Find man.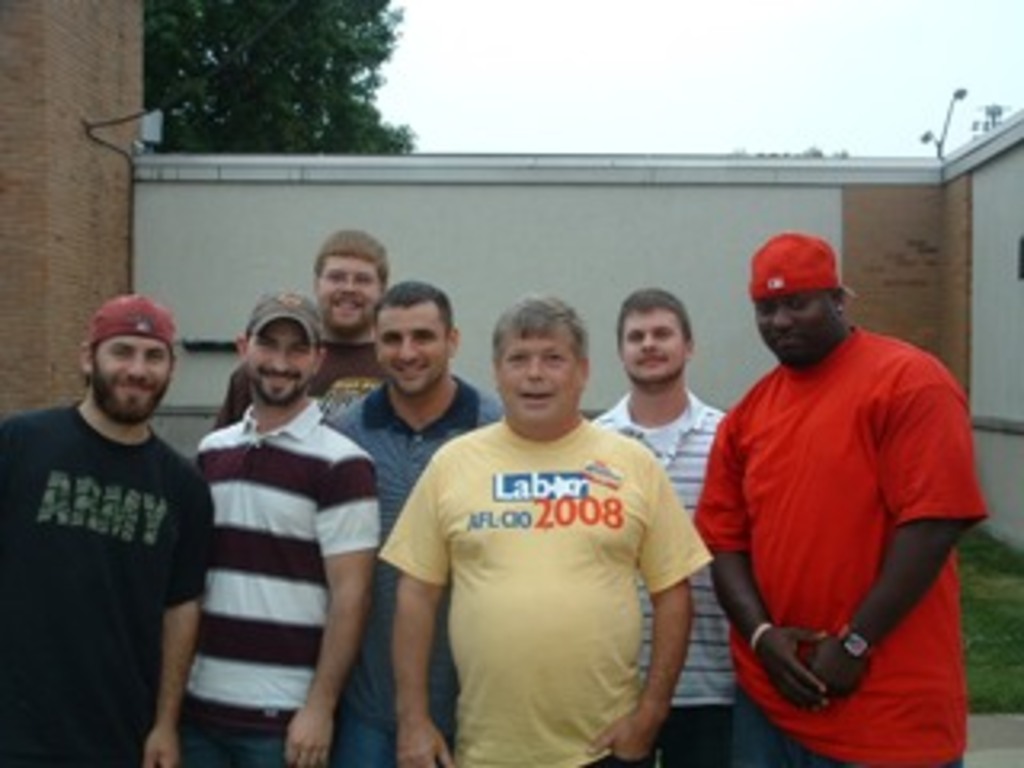
330:278:502:765.
